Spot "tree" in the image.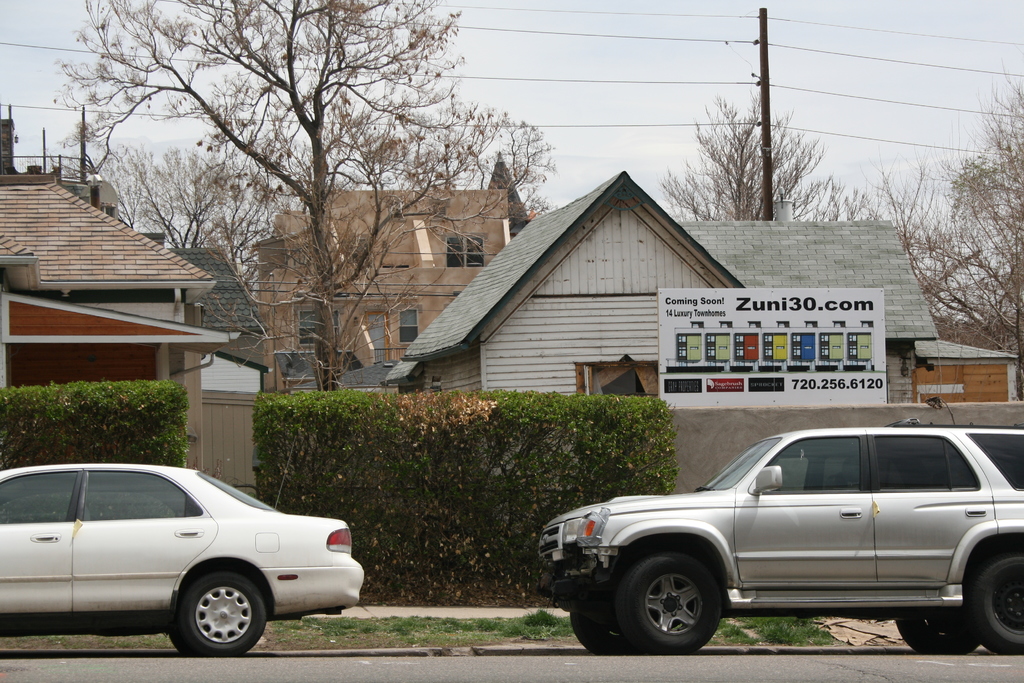
"tree" found at 865:58:1023:381.
